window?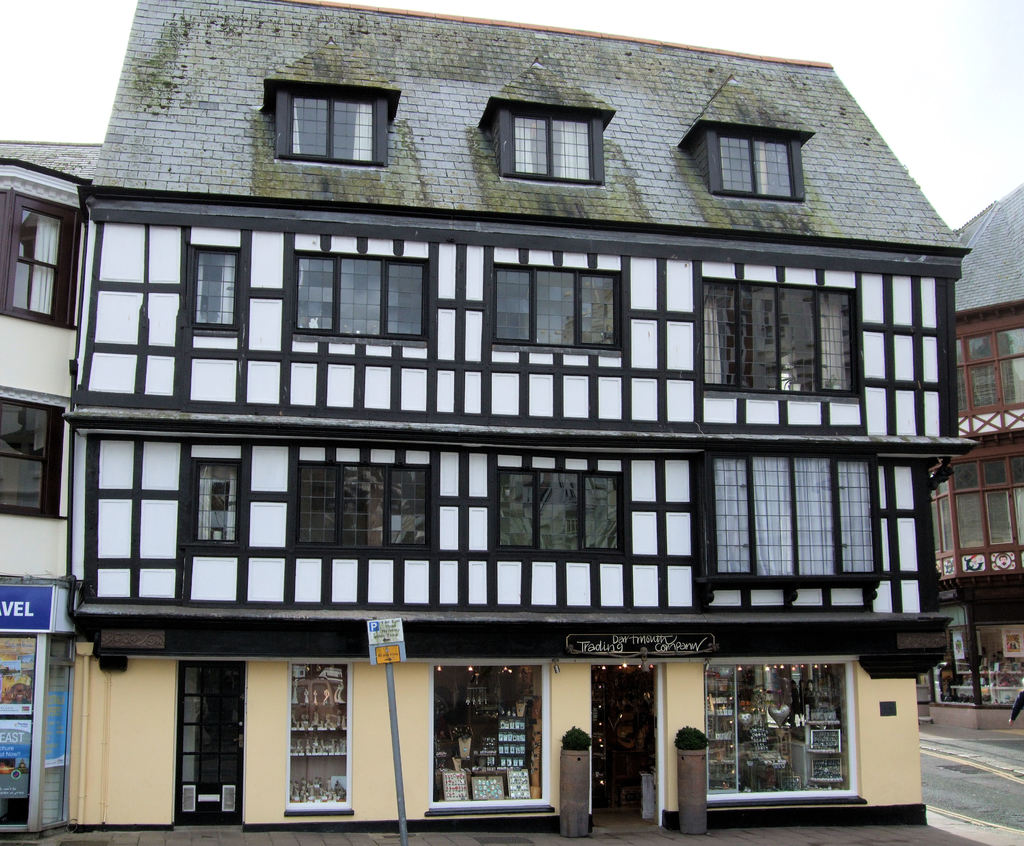
x1=951 y1=325 x2=1023 y2=414
